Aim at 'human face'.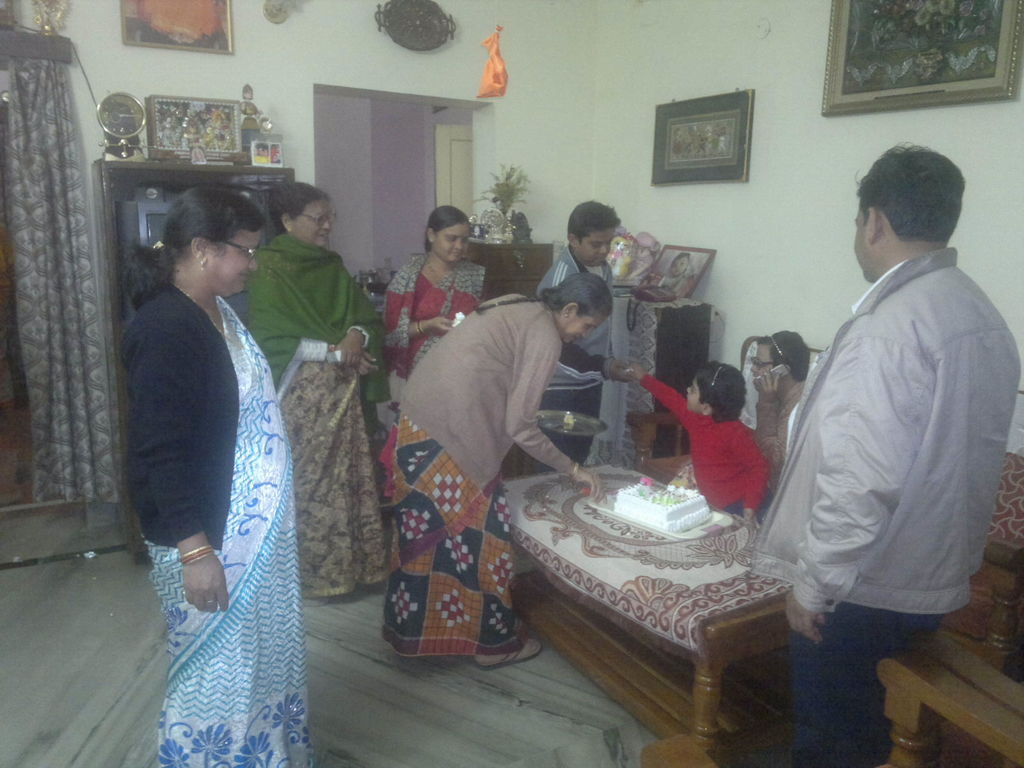
Aimed at [left=567, top=314, right=602, bottom=343].
